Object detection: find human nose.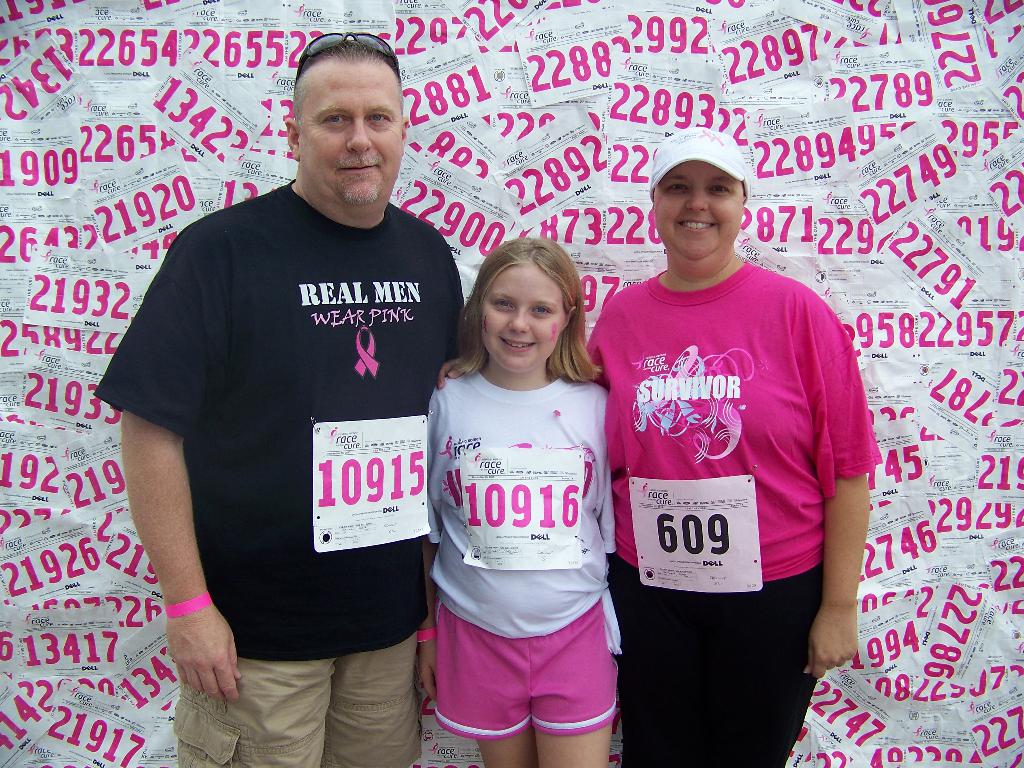
(344, 115, 374, 150).
